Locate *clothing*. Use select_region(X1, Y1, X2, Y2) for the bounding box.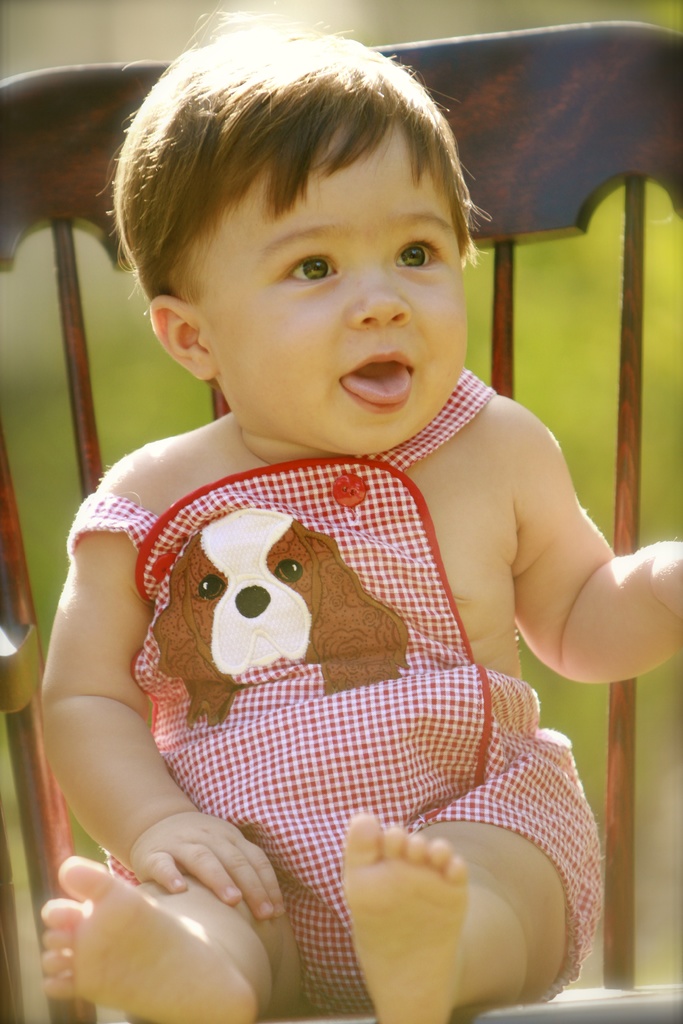
select_region(67, 264, 616, 1004).
